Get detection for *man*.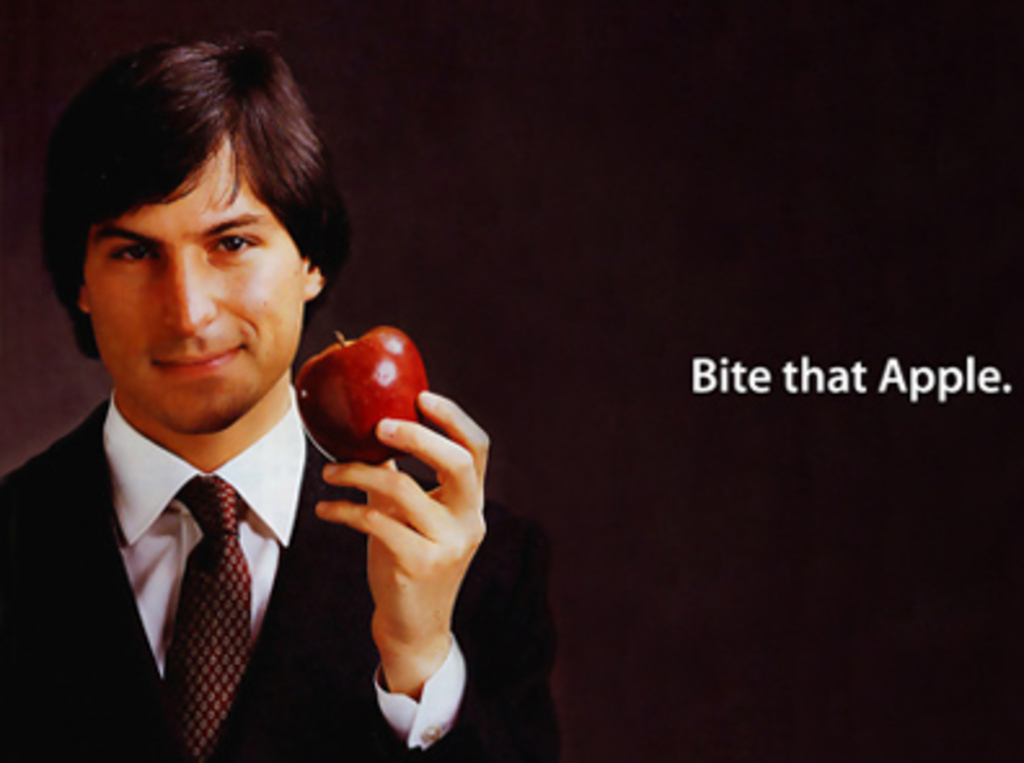
Detection: pyautogui.locateOnScreen(3, 59, 512, 762).
